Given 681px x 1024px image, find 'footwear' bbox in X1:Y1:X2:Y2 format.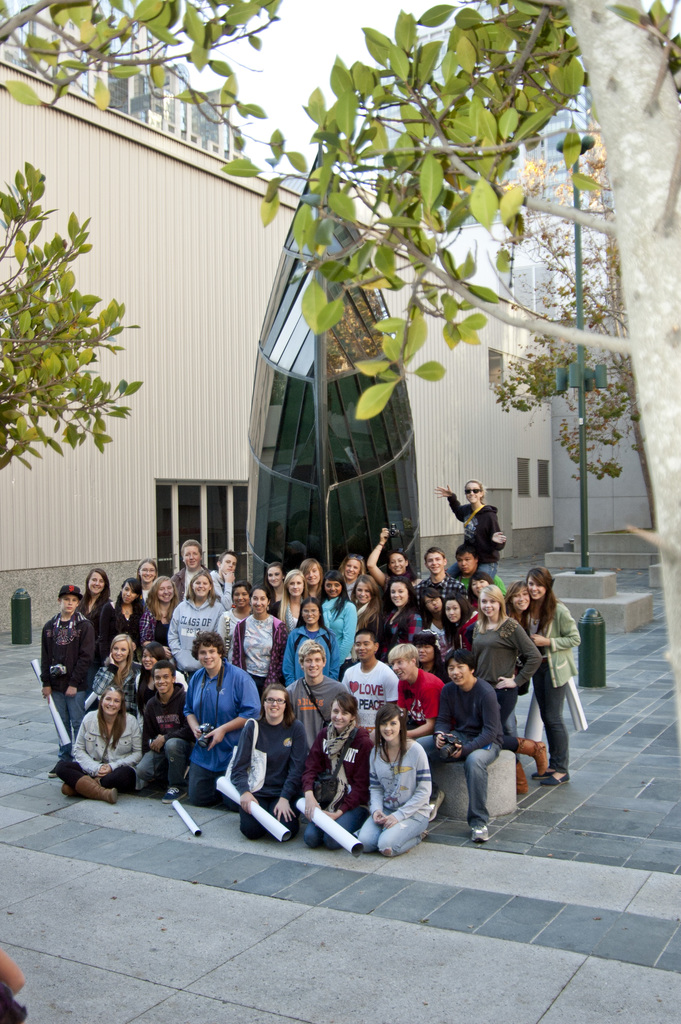
532:768:555:779.
